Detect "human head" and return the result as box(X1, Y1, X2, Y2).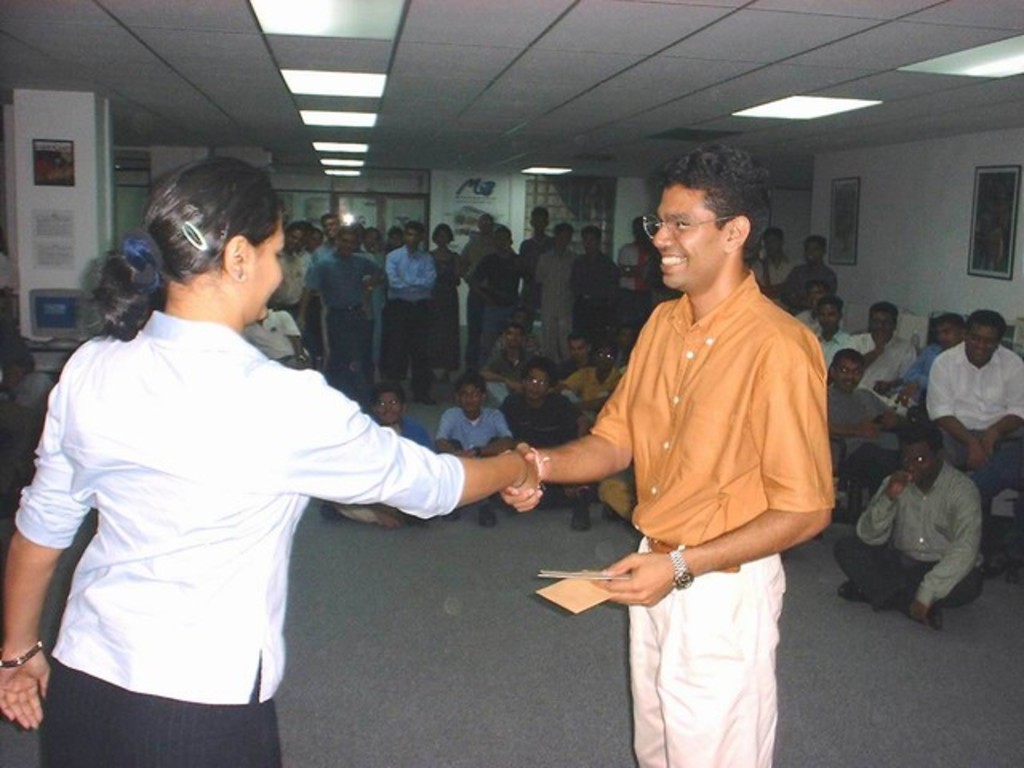
box(648, 157, 770, 290).
